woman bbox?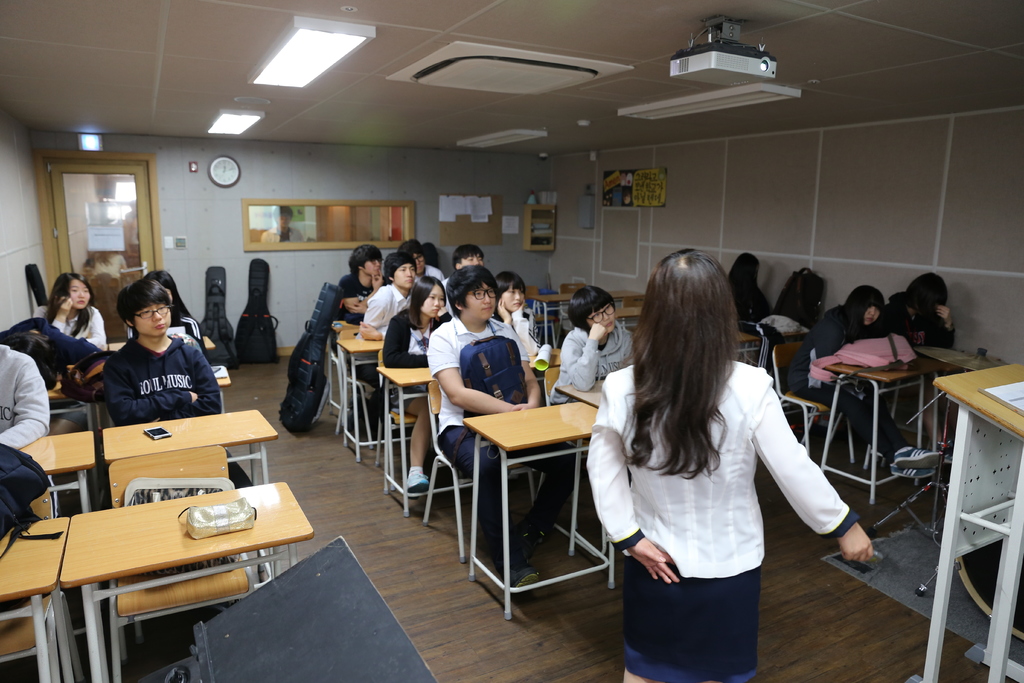
left=38, top=270, right=106, bottom=352
